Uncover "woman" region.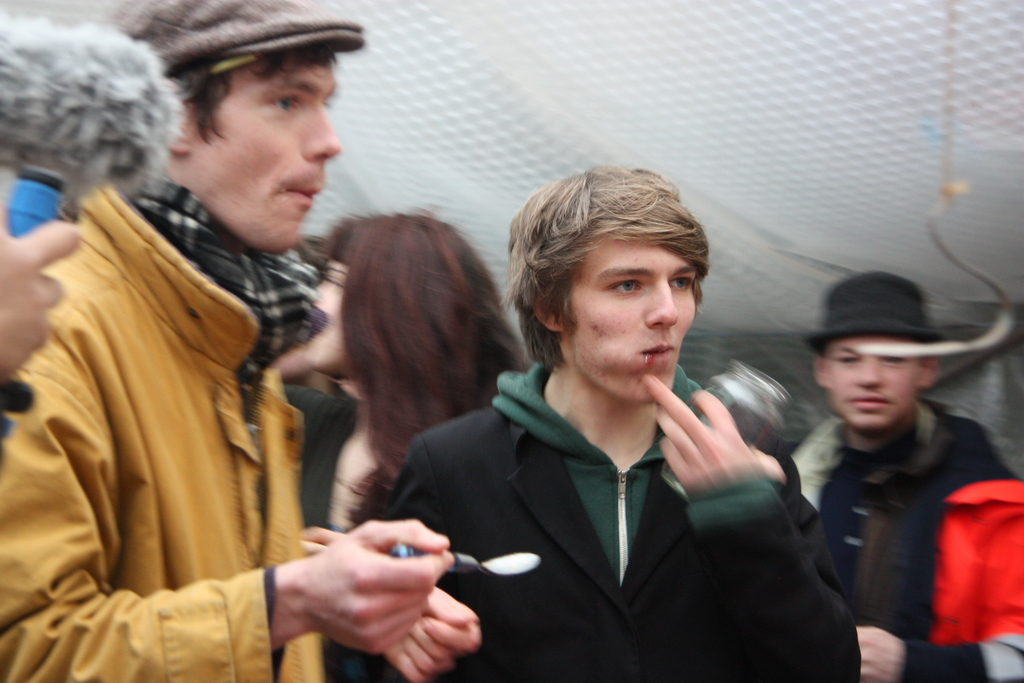
Uncovered: 270, 206, 531, 528.
